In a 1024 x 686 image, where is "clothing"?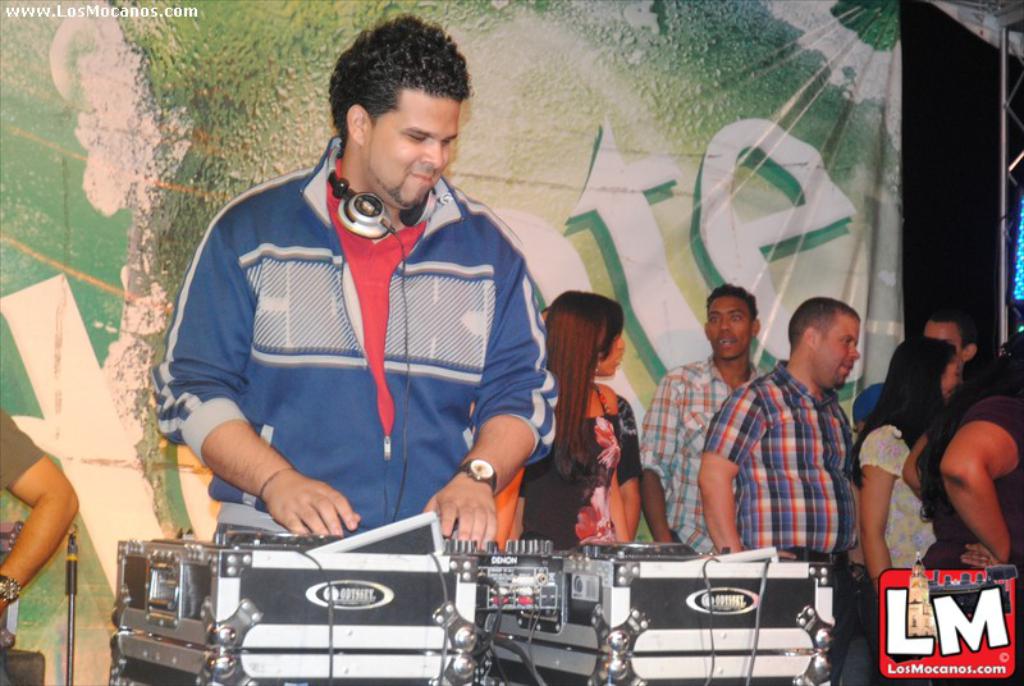
crop(844, 419, 940, 683).
